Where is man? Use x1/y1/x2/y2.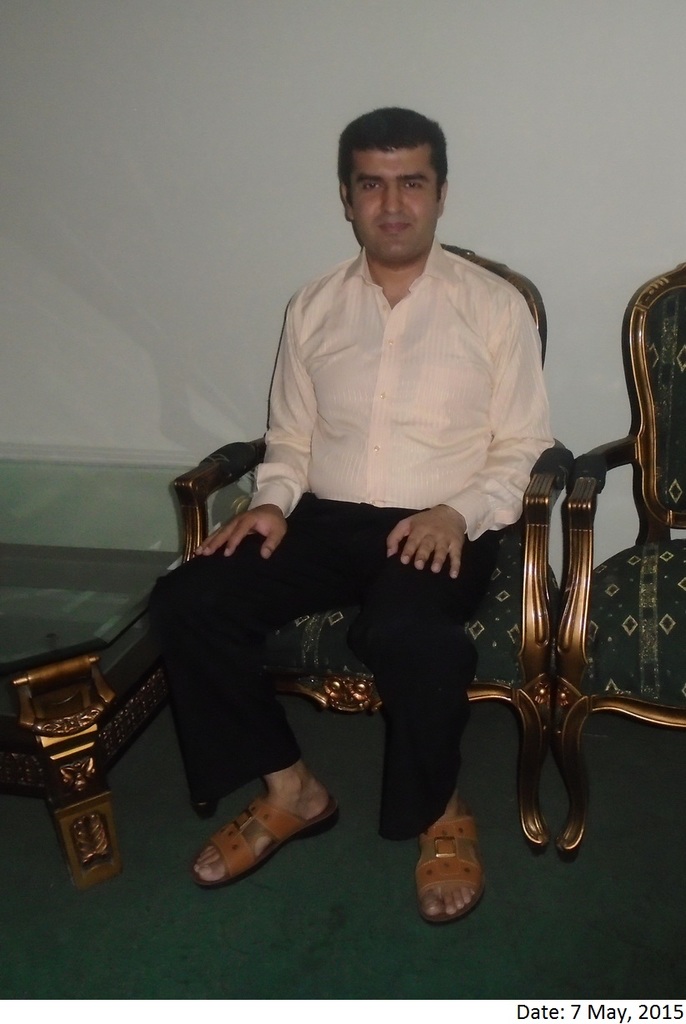
152/107/601/887.
